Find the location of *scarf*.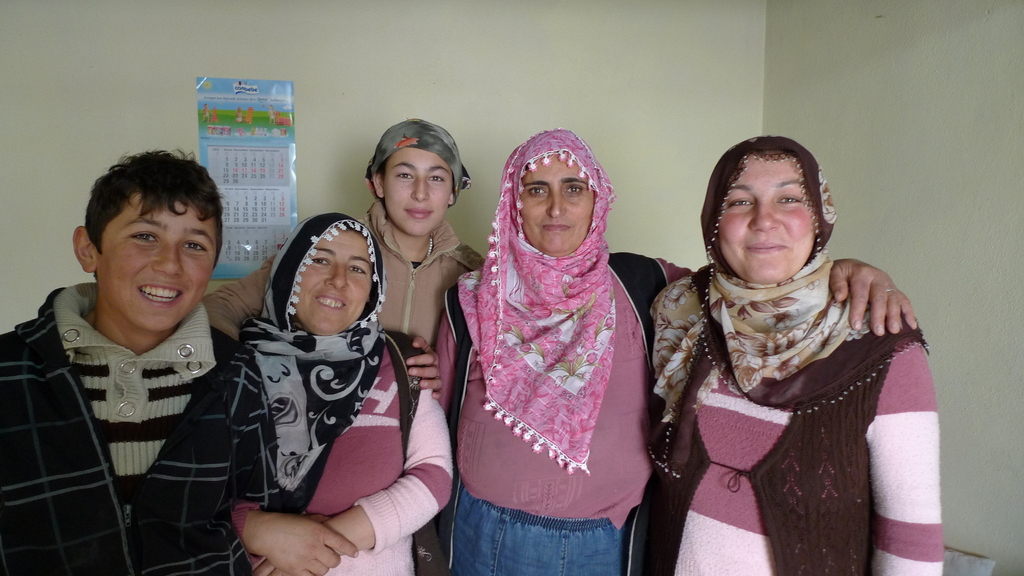
Location: rect(646, 136, 934, 472).
